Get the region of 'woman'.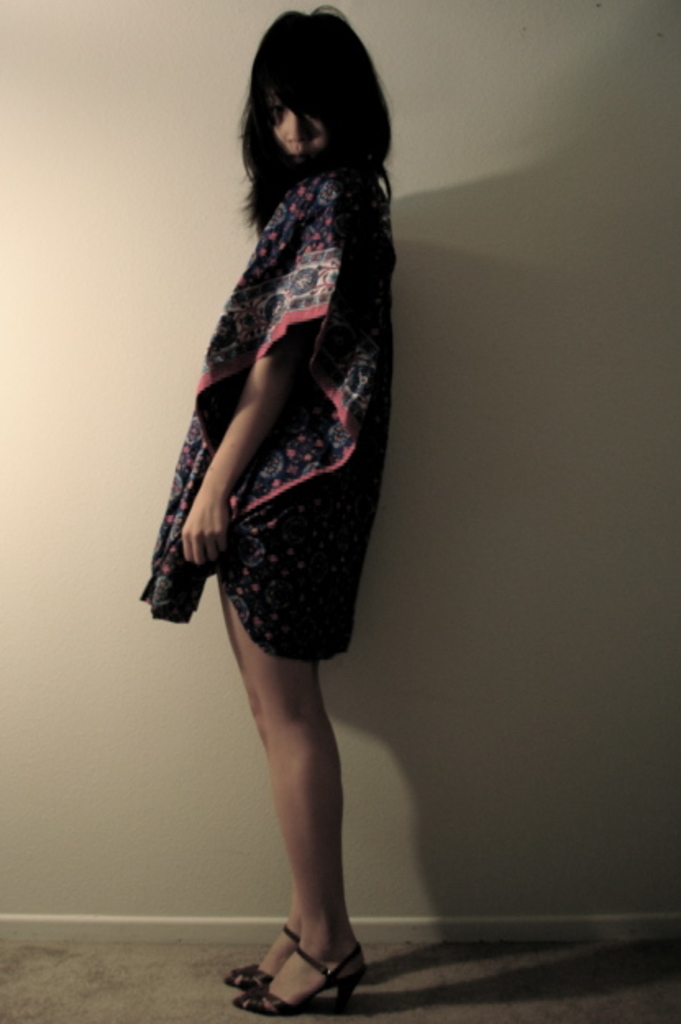
138:0:405:1023.
